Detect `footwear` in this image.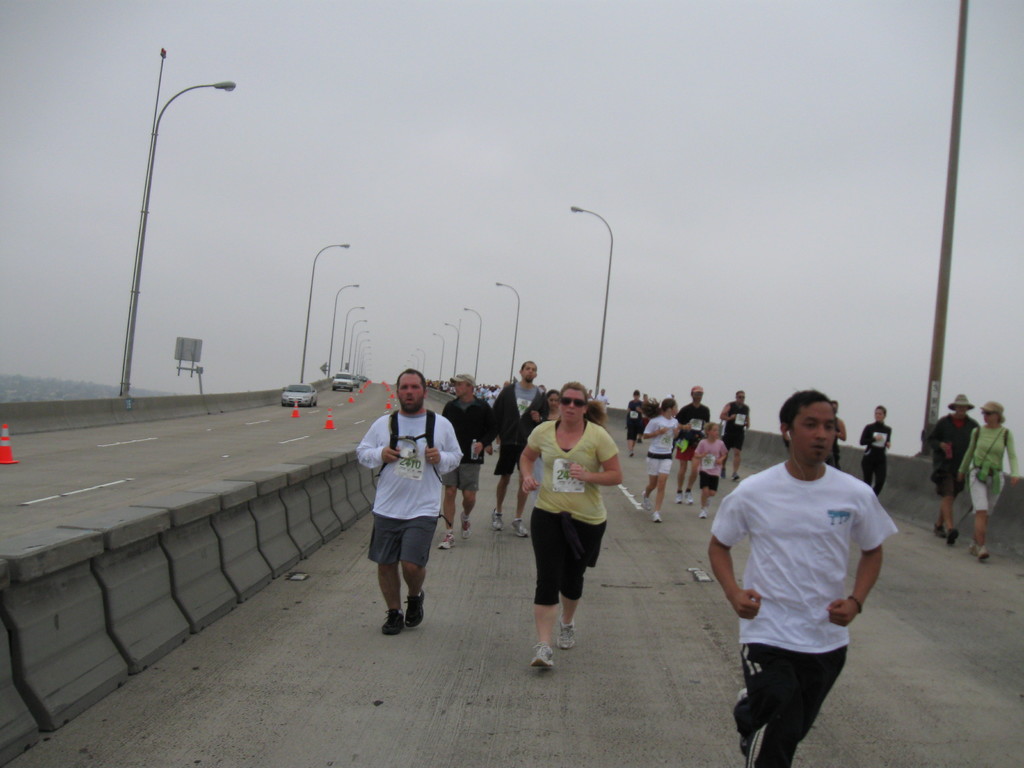
Detection: region(718, 468, 724, 479).
